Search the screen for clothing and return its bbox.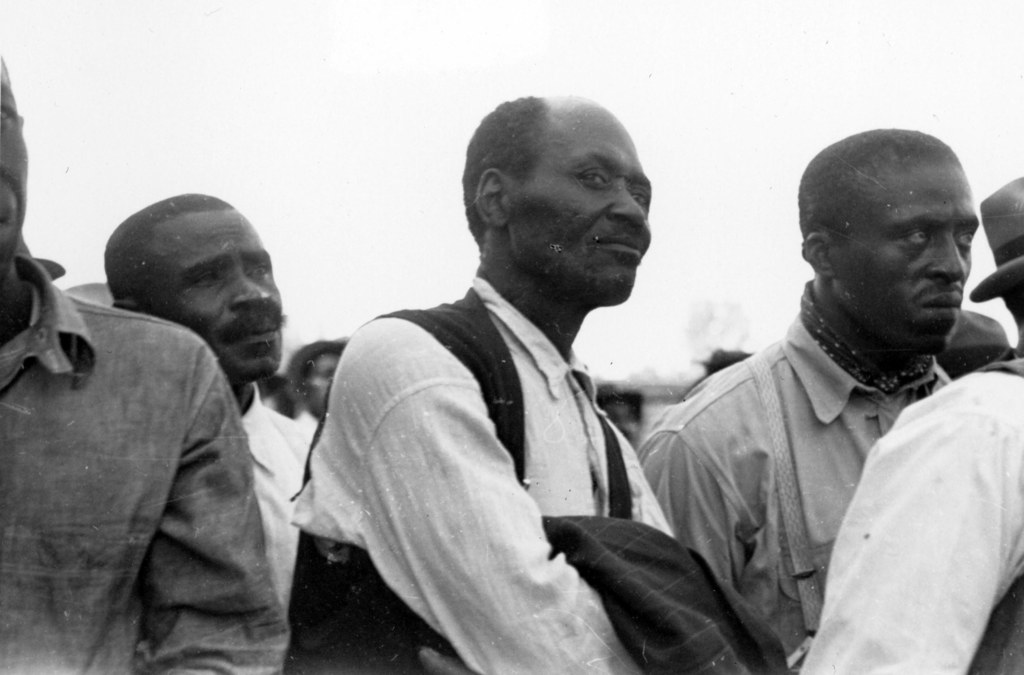
Found: select_region(275, 280, 679, 674).
